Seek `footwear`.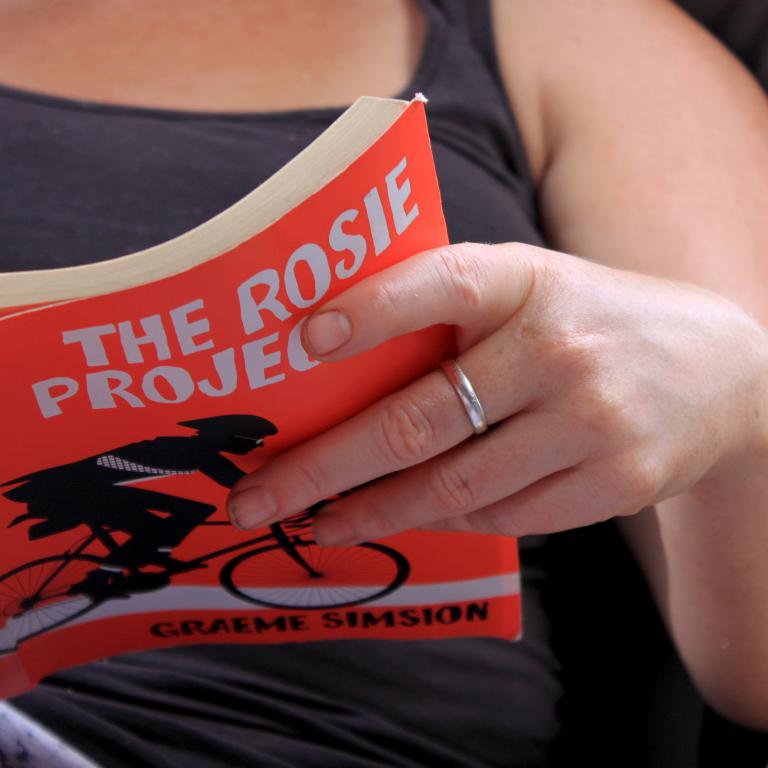
66/578/130/601.
